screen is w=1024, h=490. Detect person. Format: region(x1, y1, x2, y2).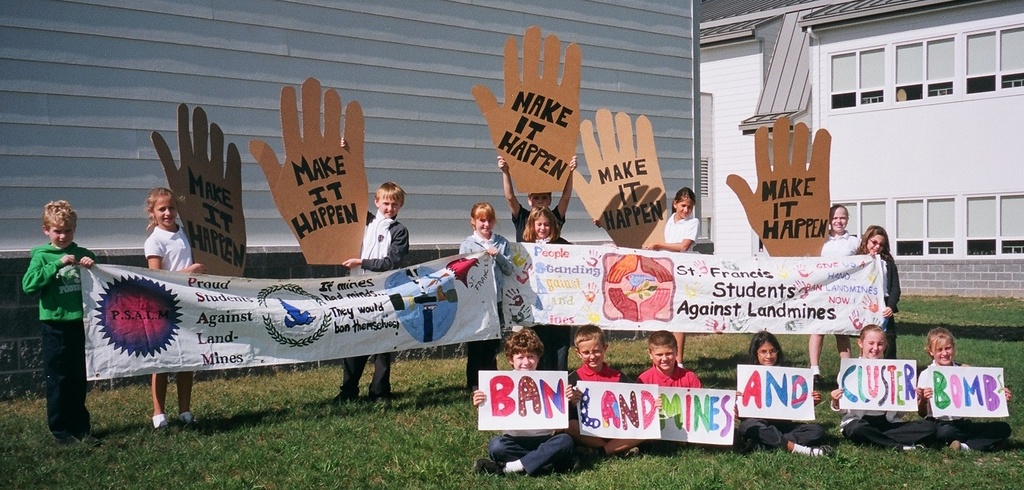
region(497, 152, 576, 242).
